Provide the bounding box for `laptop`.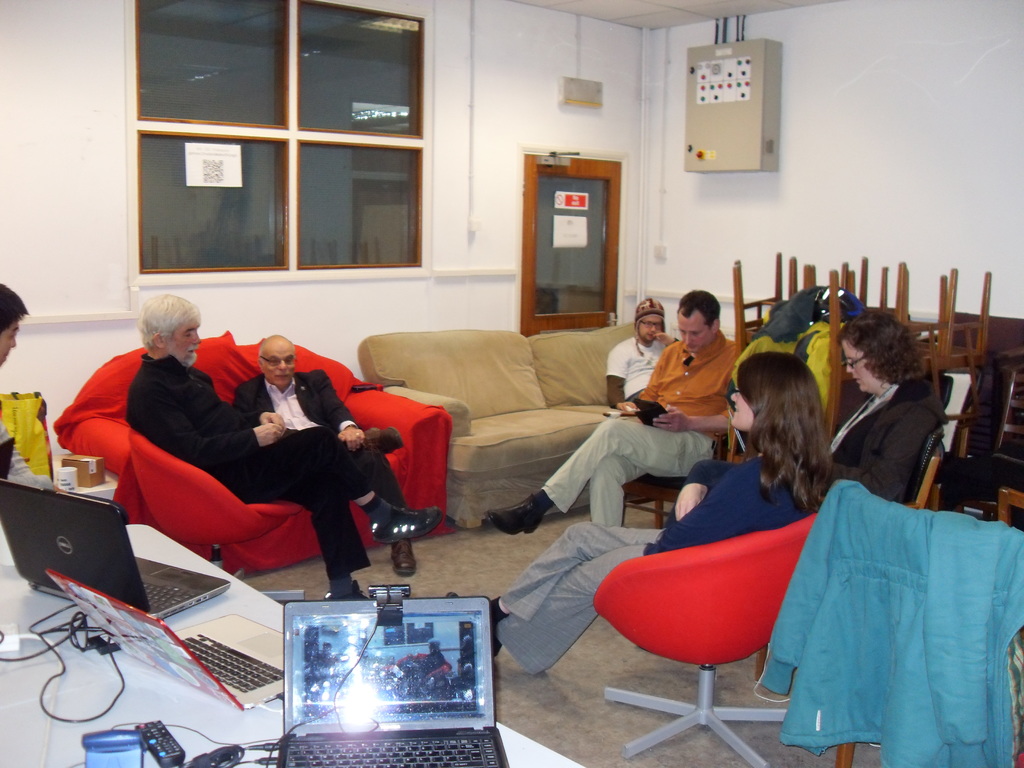
x1=44 y1=568 x2=285 y2=712.
